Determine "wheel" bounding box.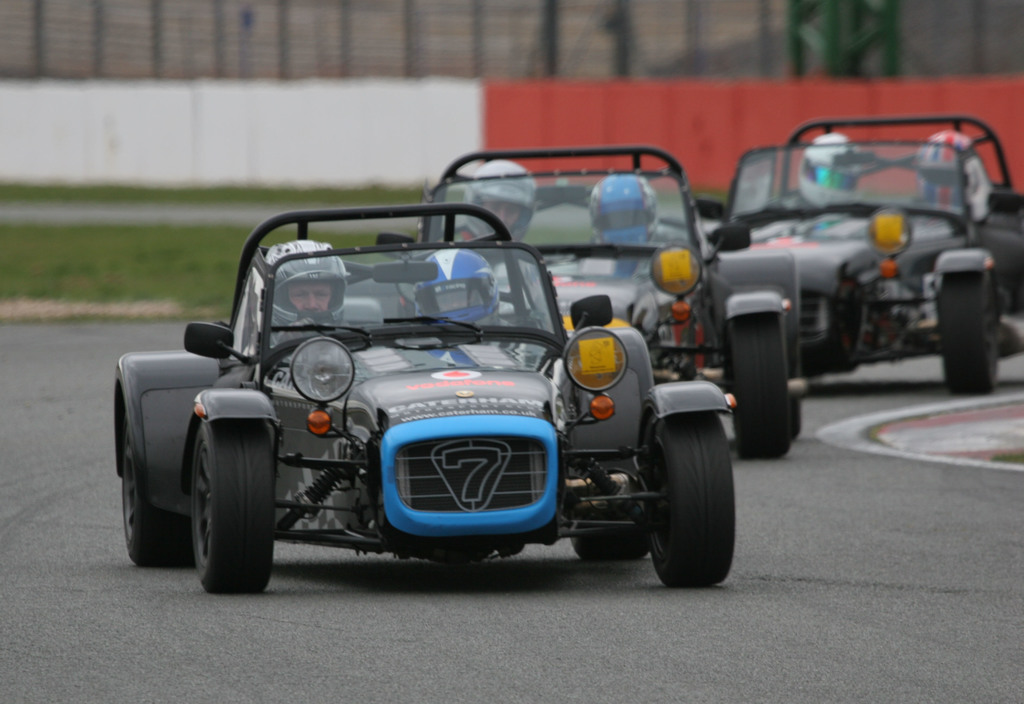
Determined: <region>785, 319, 803, 434</region>.
